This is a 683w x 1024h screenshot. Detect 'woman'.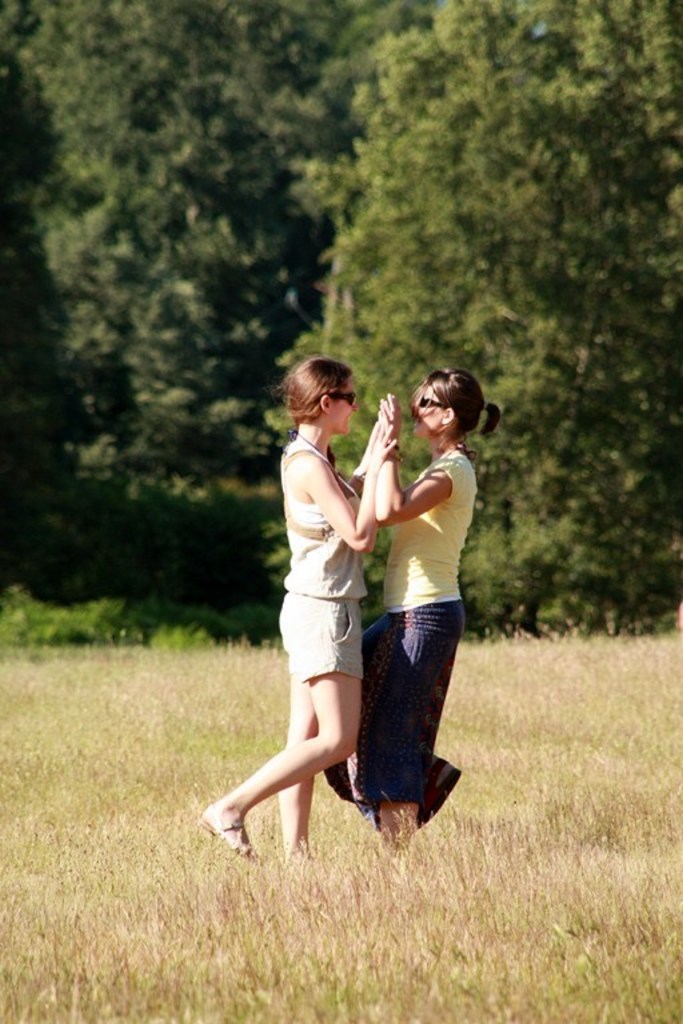
(left=316, top=371, right=498, bottom=861).
